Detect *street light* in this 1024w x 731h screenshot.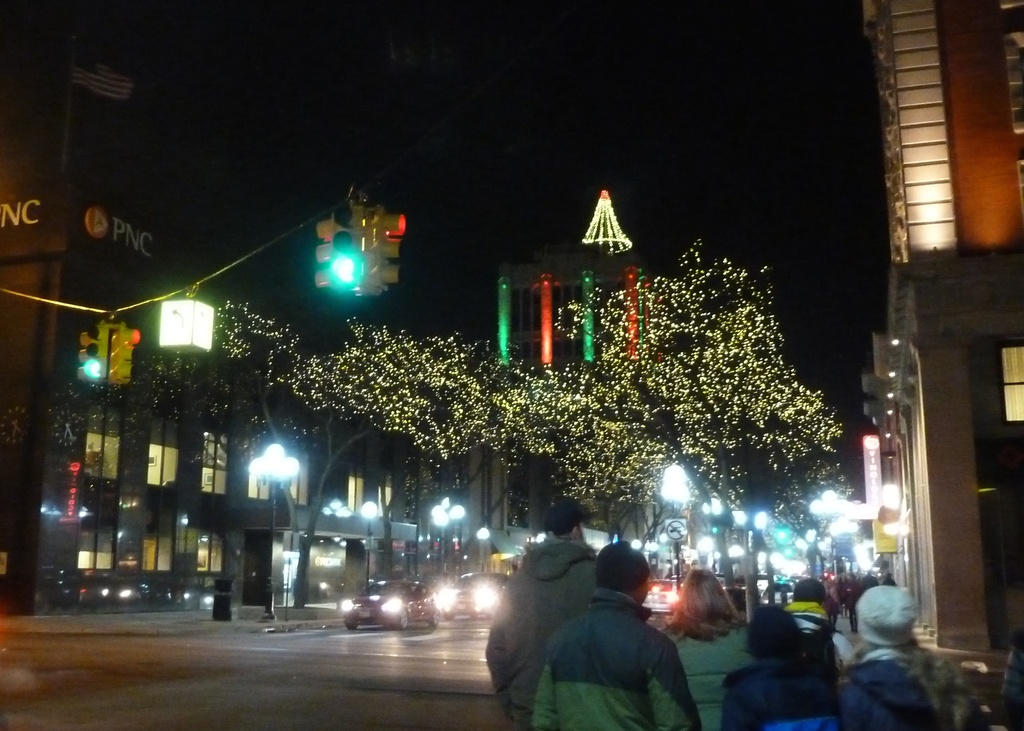
Detection: 797 531 829 577.
